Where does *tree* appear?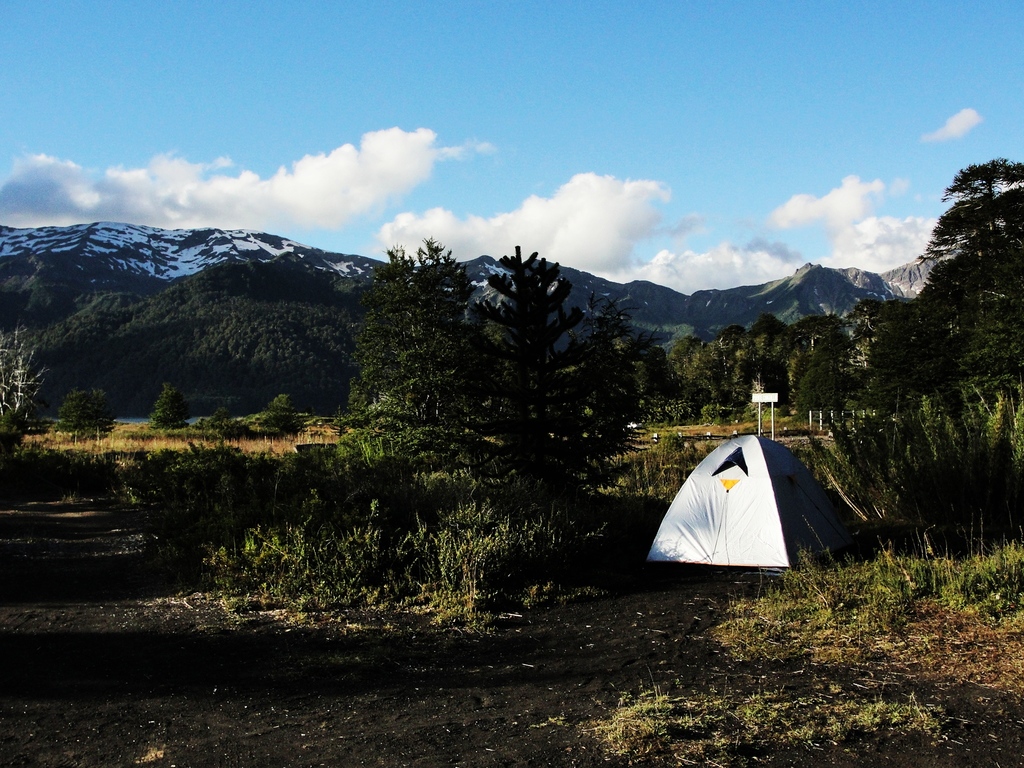
Appears at (346,234,481,420).
